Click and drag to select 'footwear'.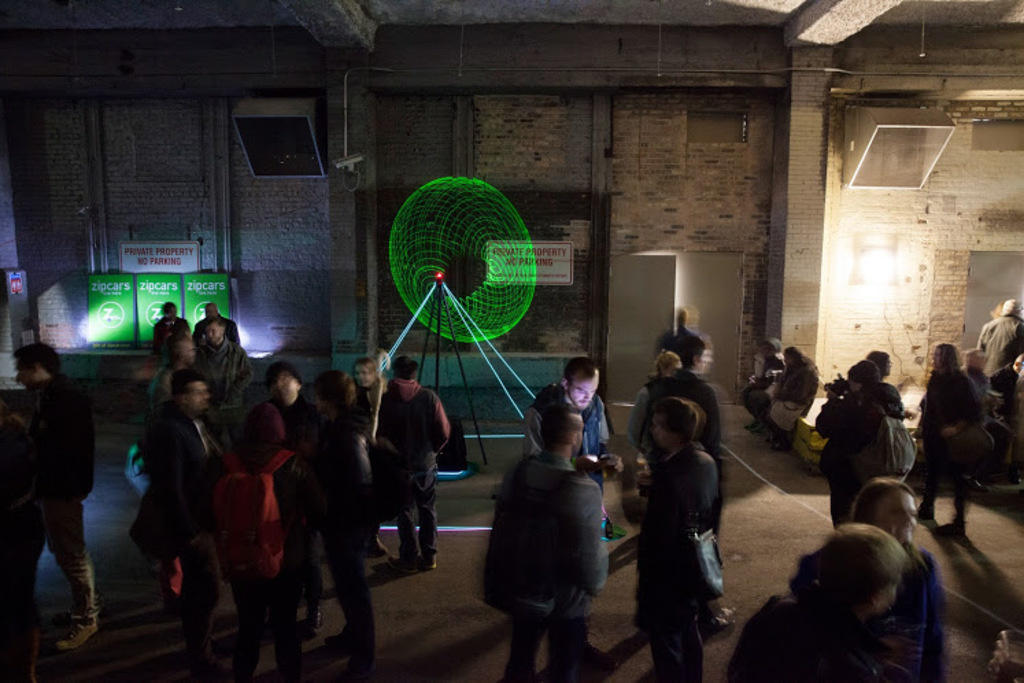
Selection: BBox(44, 608, 101, 647).
